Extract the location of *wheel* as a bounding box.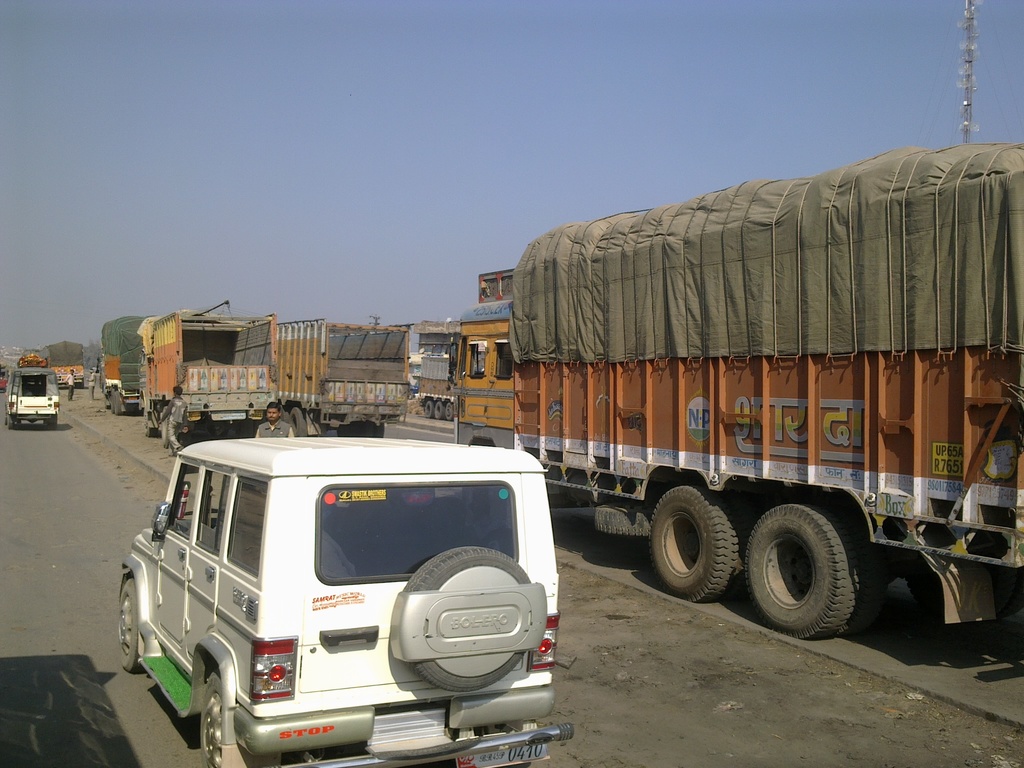
202 669 230 767.
